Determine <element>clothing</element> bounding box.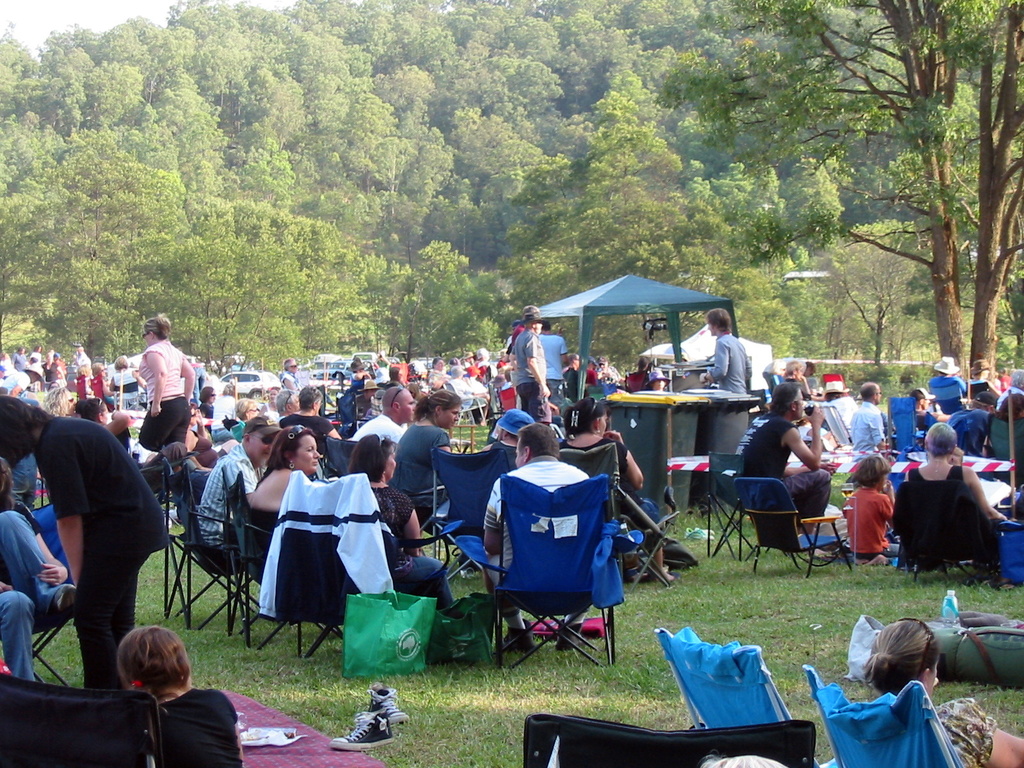
Determined: (114, 371, 140, 403).
